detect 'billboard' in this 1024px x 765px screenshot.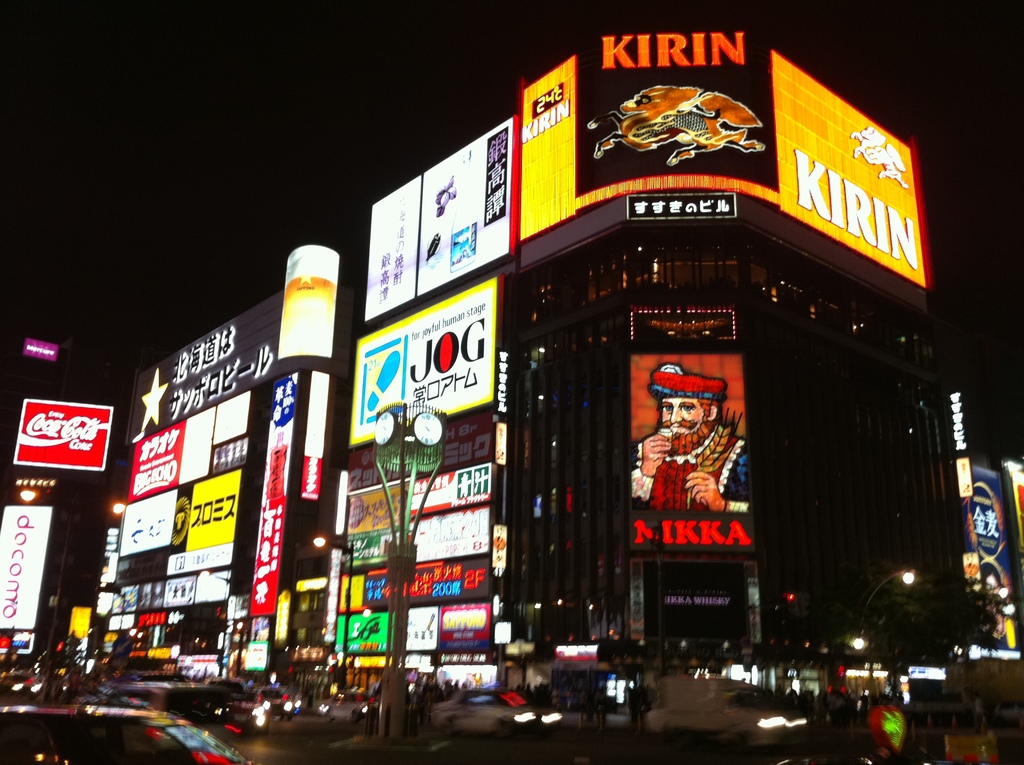
Detection: 964/468/1007/647.
